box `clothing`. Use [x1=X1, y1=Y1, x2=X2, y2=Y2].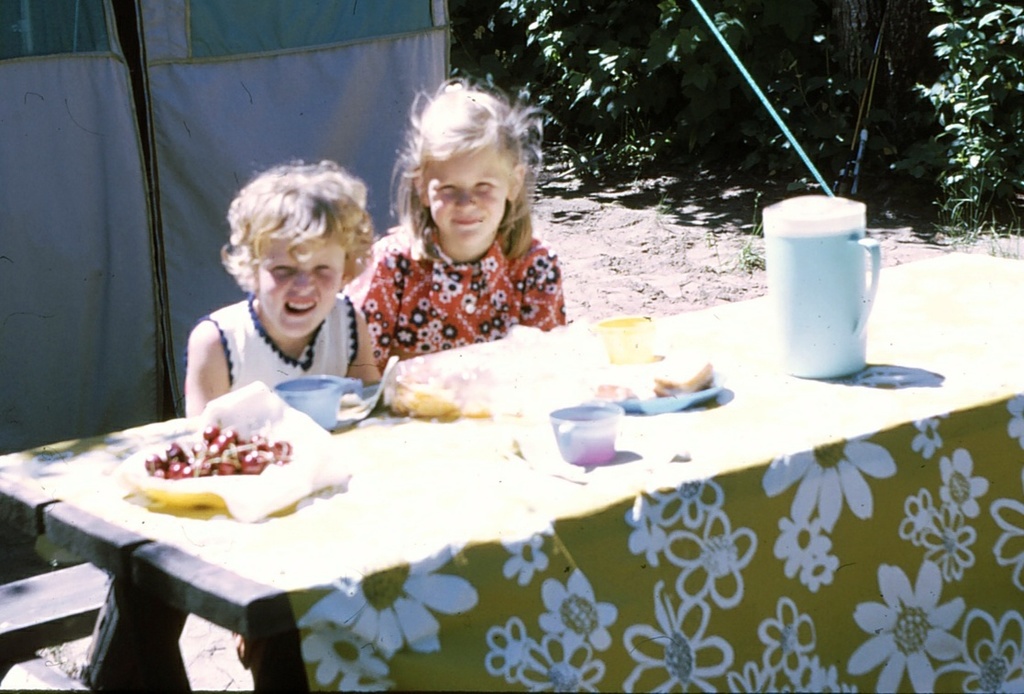
[x1=346, y1=224, x2=589, y2=351].
